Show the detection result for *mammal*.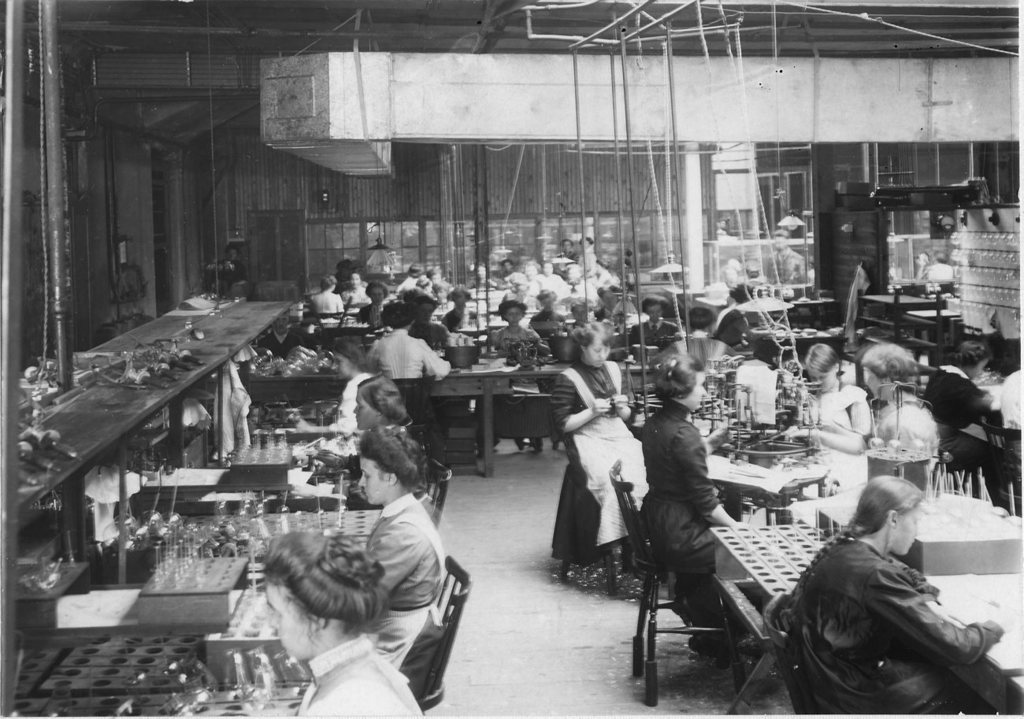
box(352, 375, 414, 439).
